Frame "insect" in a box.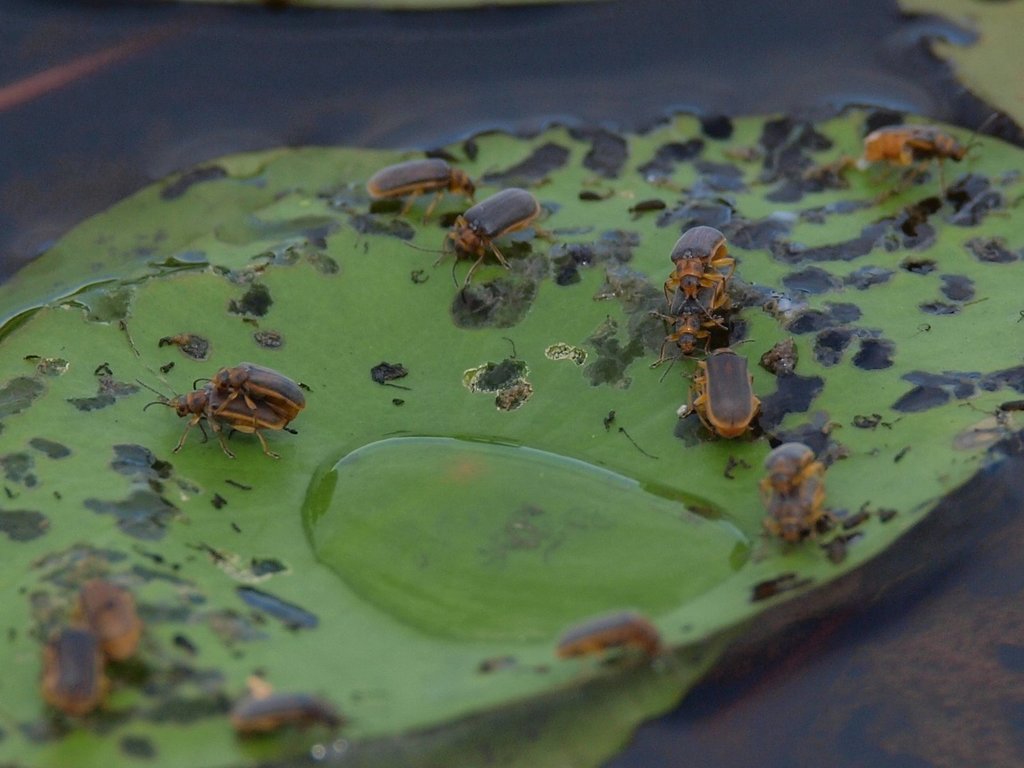
rect(684, 340, 767, 436).
